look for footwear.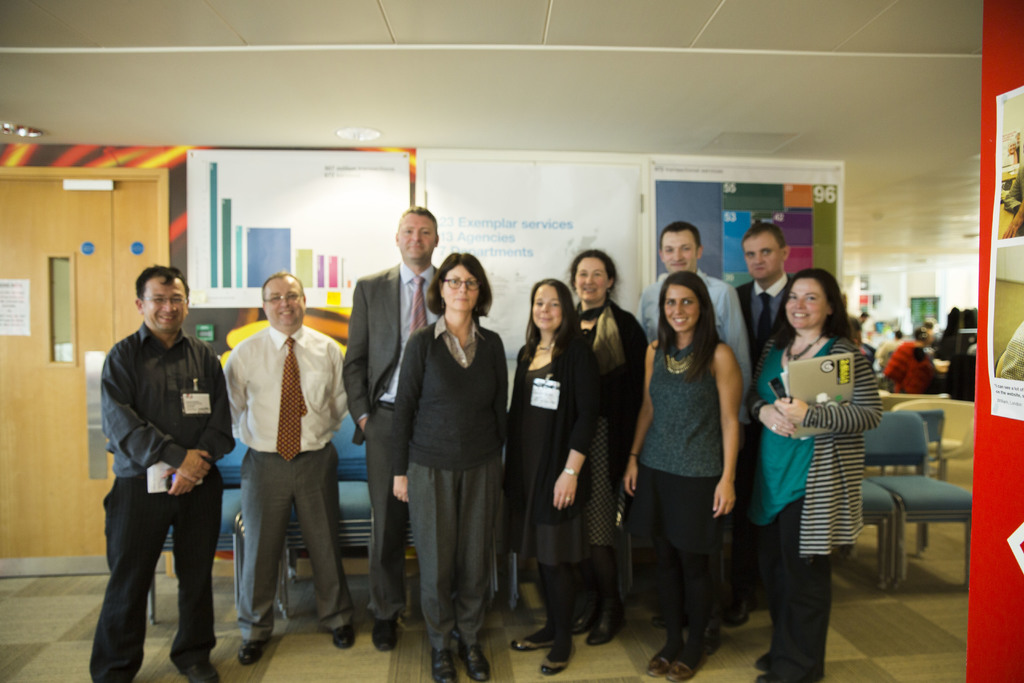
Found: bbox=(182, 663, 219, 682).
